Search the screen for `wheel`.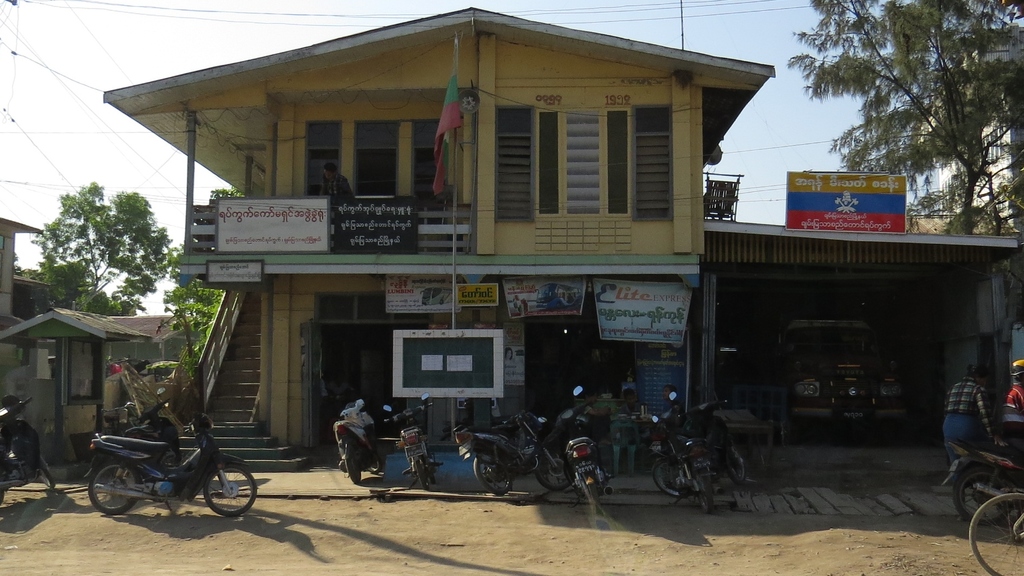
Found at {"left": 725, "top": 447, "right": 748, "bottom": 482}.
